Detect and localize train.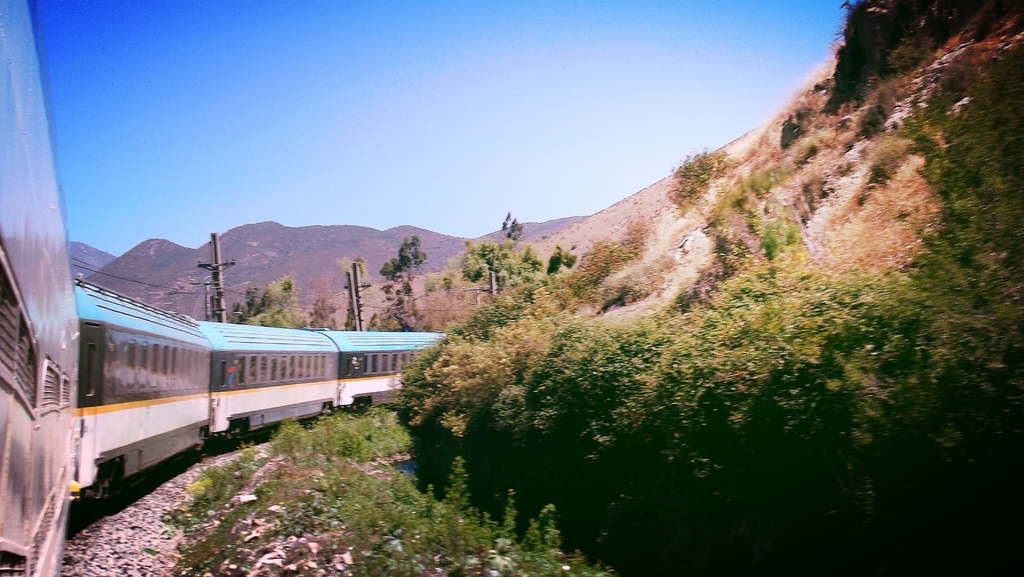
Localized at x1=0, y1=0, x2=453, y2=576.
